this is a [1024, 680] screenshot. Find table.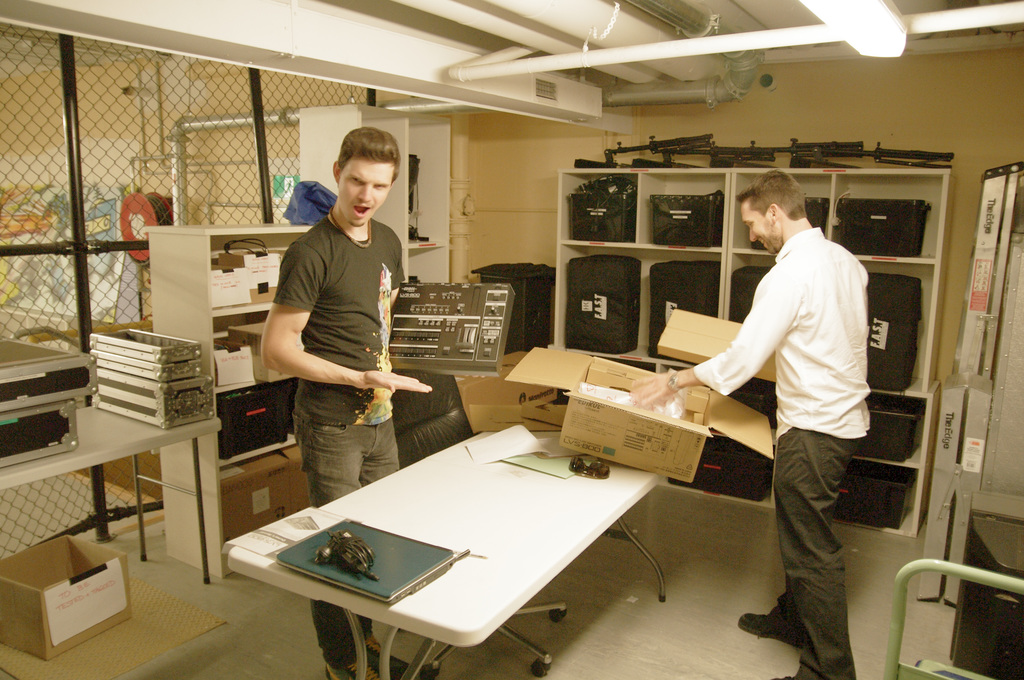
Bounding box: [0, 403, 221, 583].
